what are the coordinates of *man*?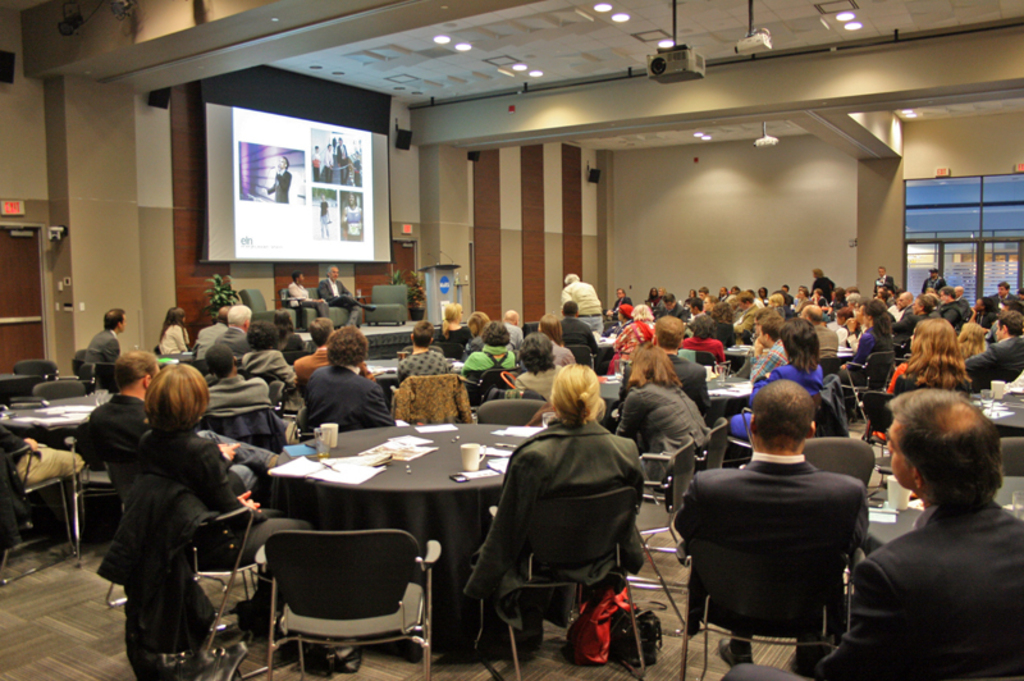
crop(952, 287, 972, 315).
